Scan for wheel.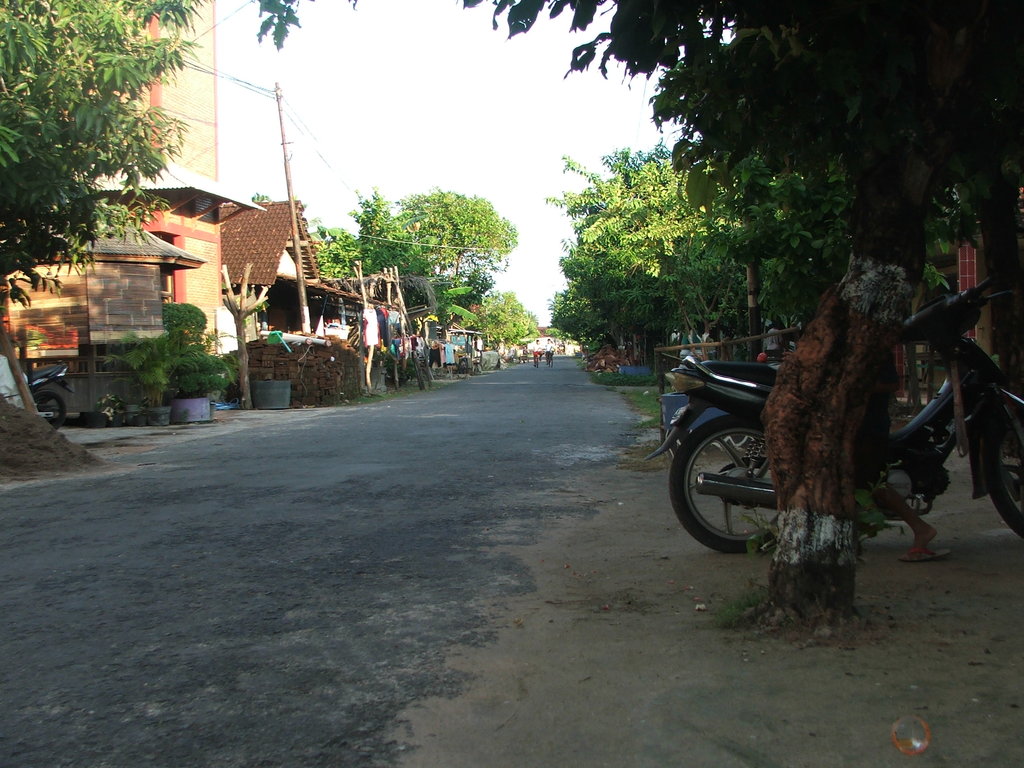
Scan result: {"x1": 673, "y1": 400, "x2": 769, "y2": 553}.
